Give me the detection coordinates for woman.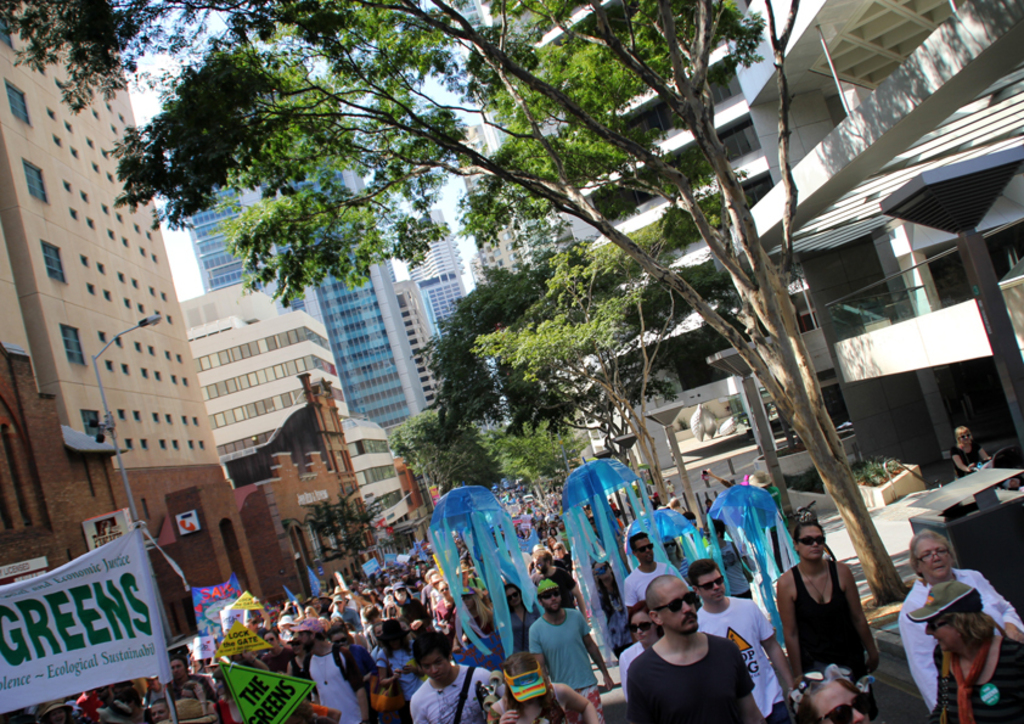
<bbox>485, 652, 602, 723</bbox>.
